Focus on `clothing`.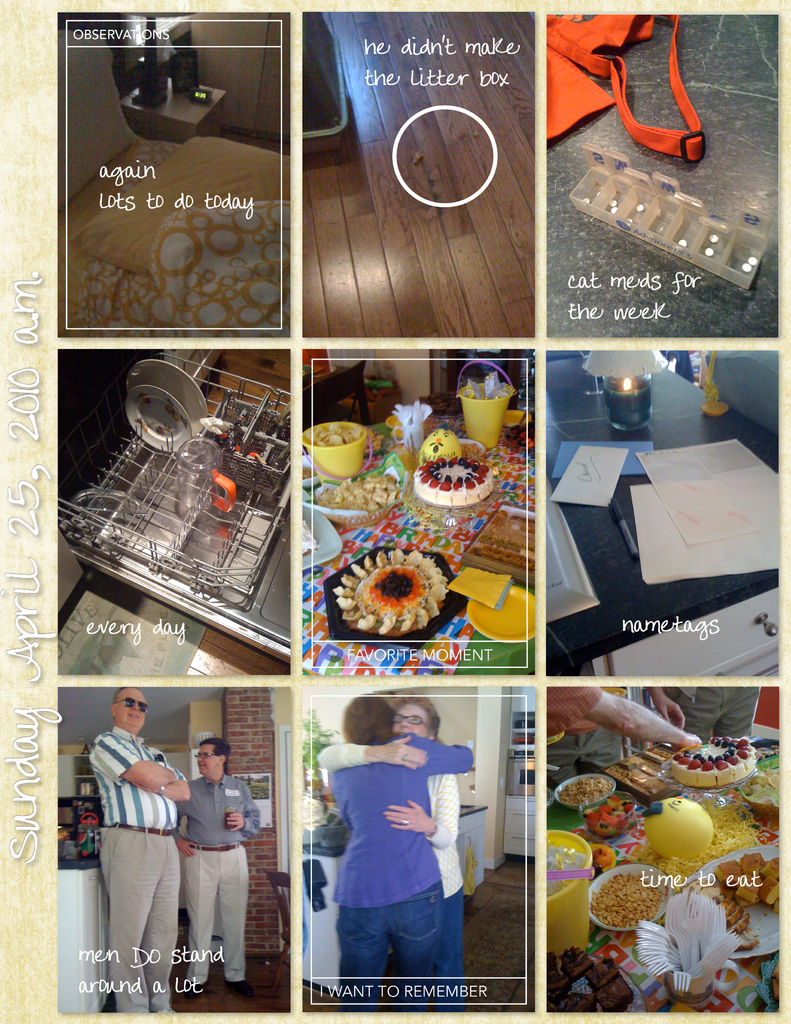
Focused at select_region(307, 733, 468, 1005).
